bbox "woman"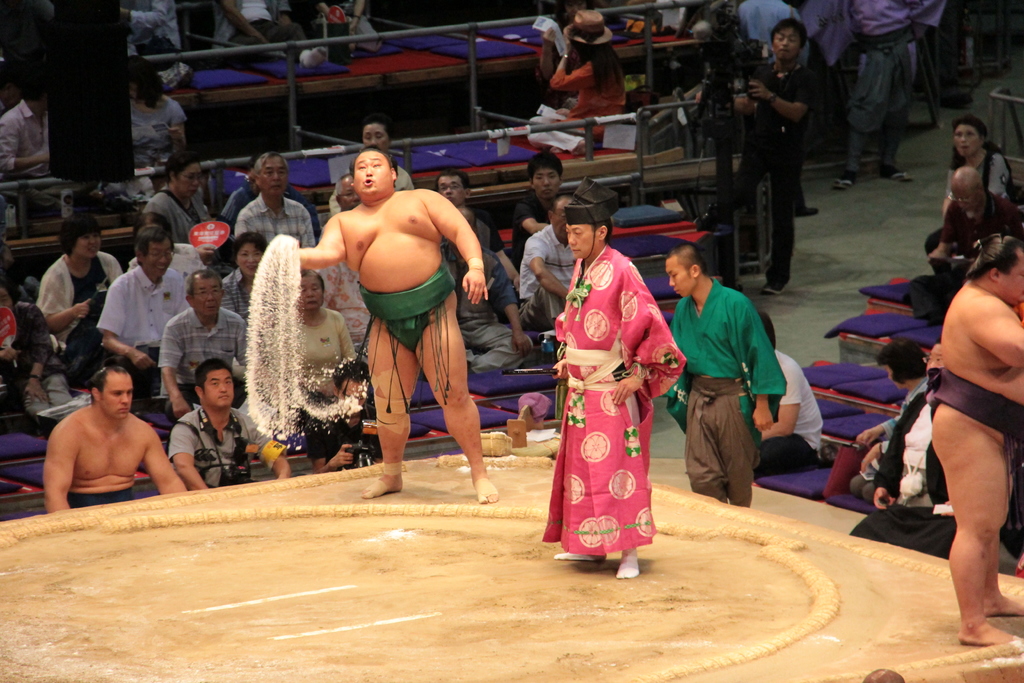
<box>541,176,686,579</box>
